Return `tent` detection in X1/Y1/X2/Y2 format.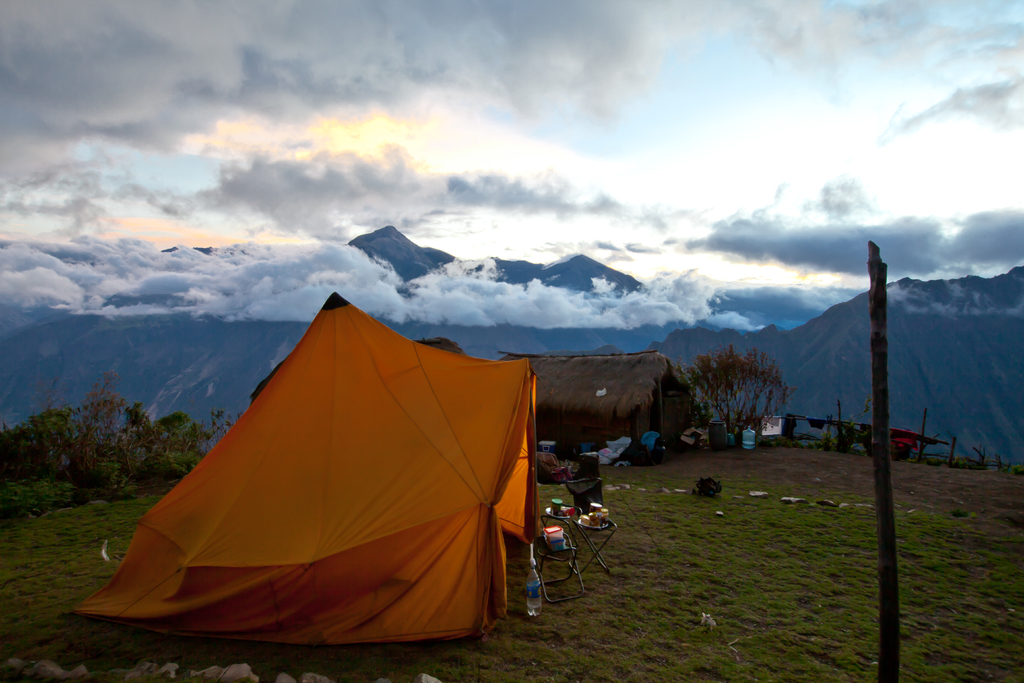
83/319/537/661.
